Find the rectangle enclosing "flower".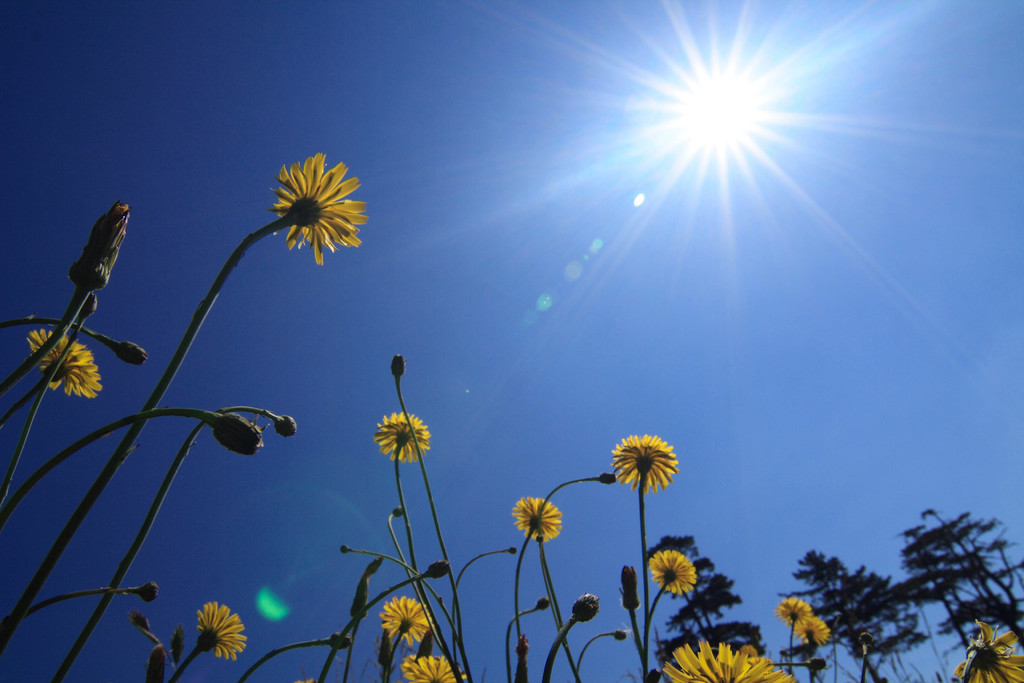
Rect(536, 599, 552, 614).
